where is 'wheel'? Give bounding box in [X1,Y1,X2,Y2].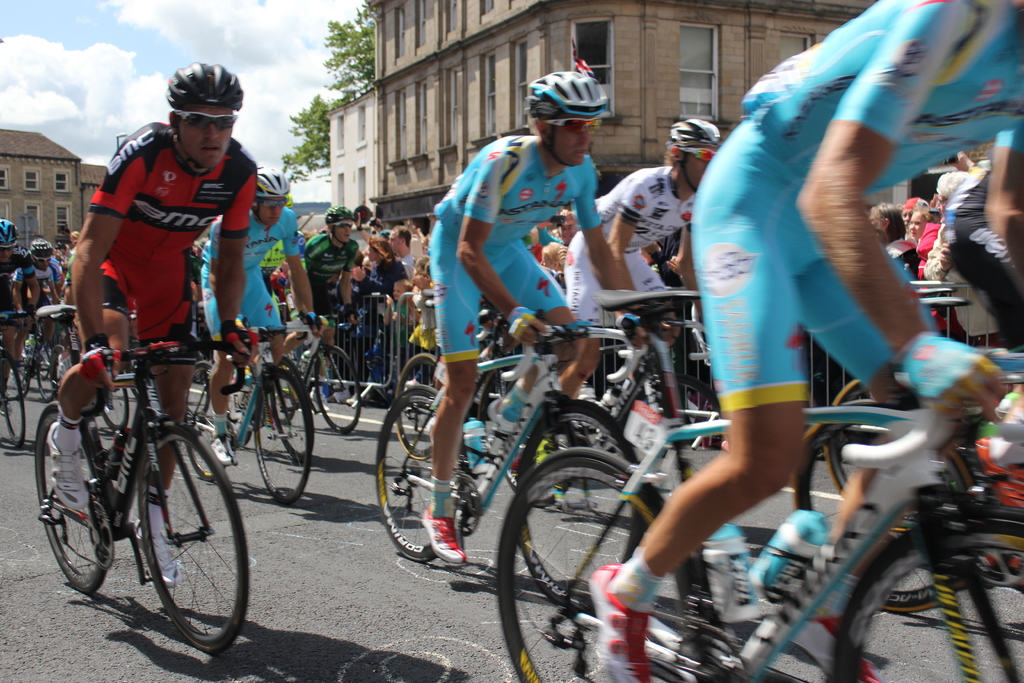
[372,382,475,562].
